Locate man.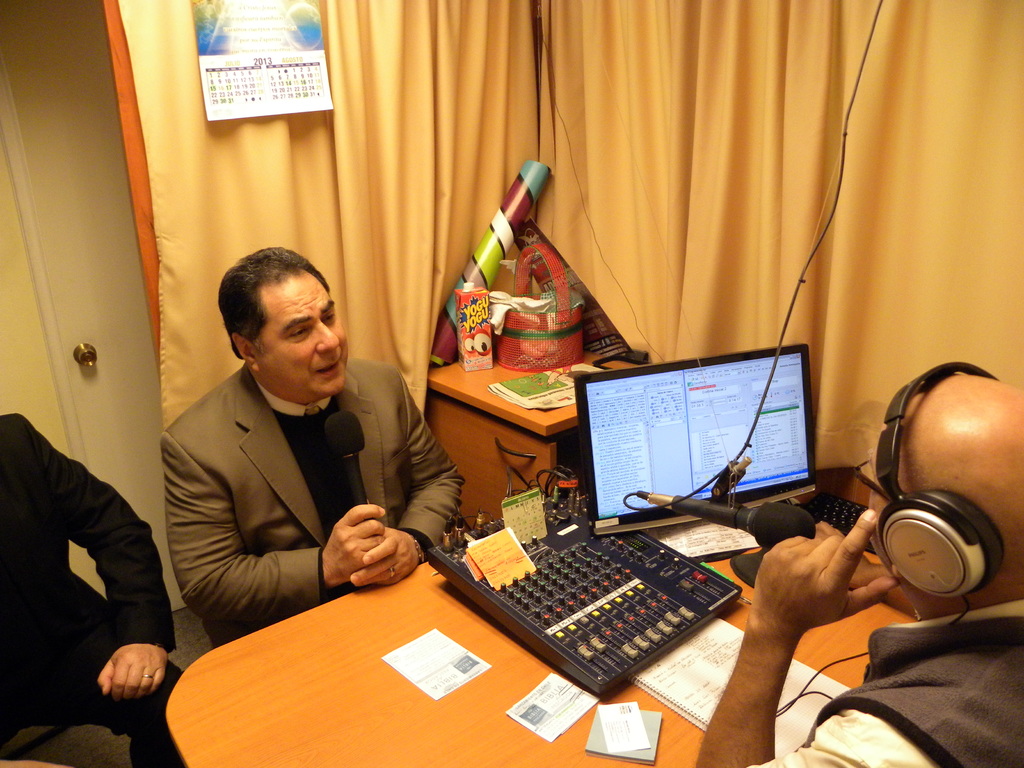
Bounding box: rect(691, 367, 1023, 767).
